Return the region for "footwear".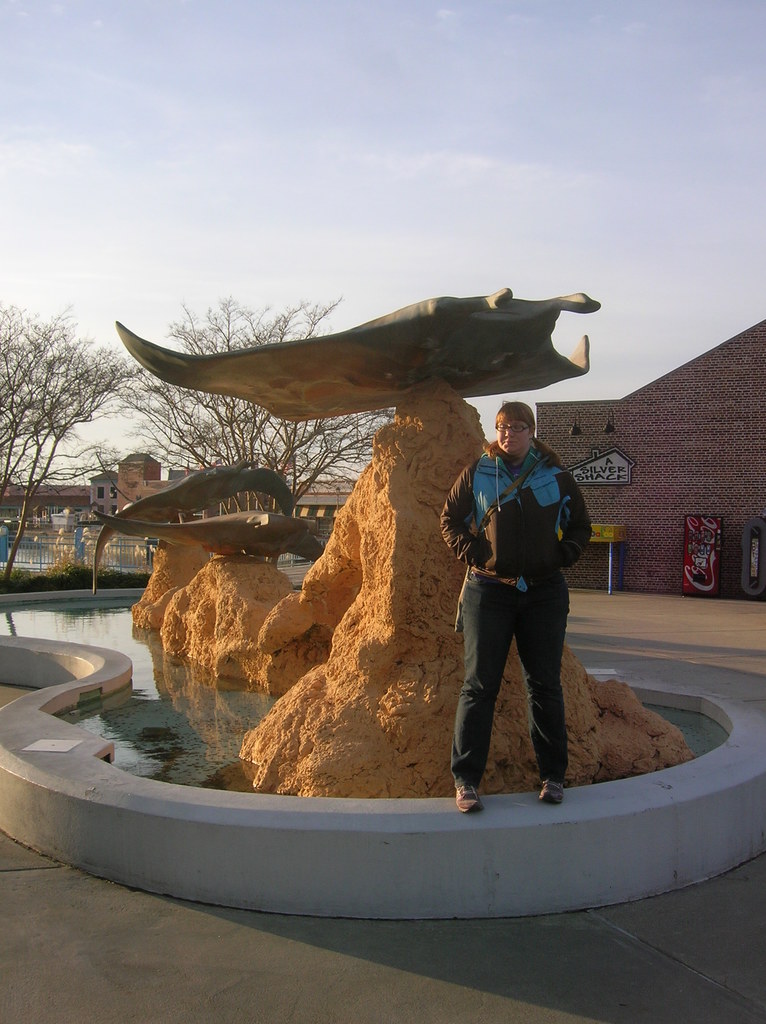
532, 778, 572, 806.
